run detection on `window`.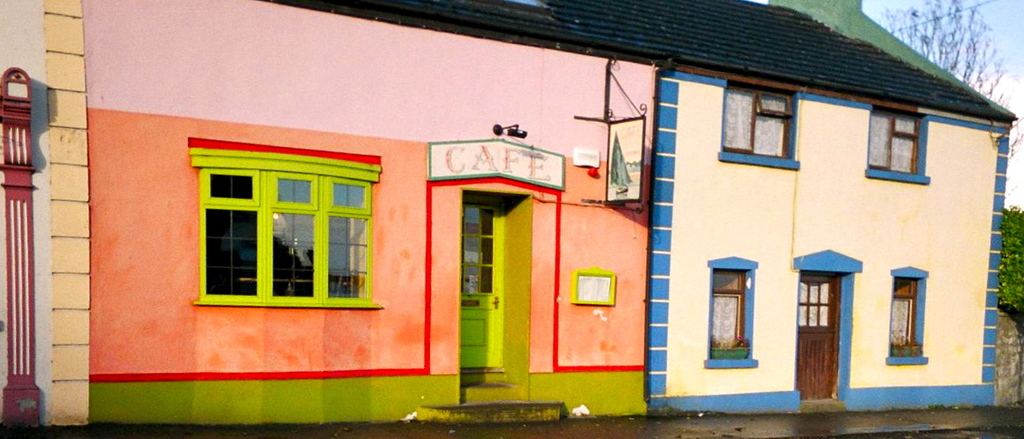
Result: {"x1": 885, "y1": 273, "x2": 922, "y2": 359}.
